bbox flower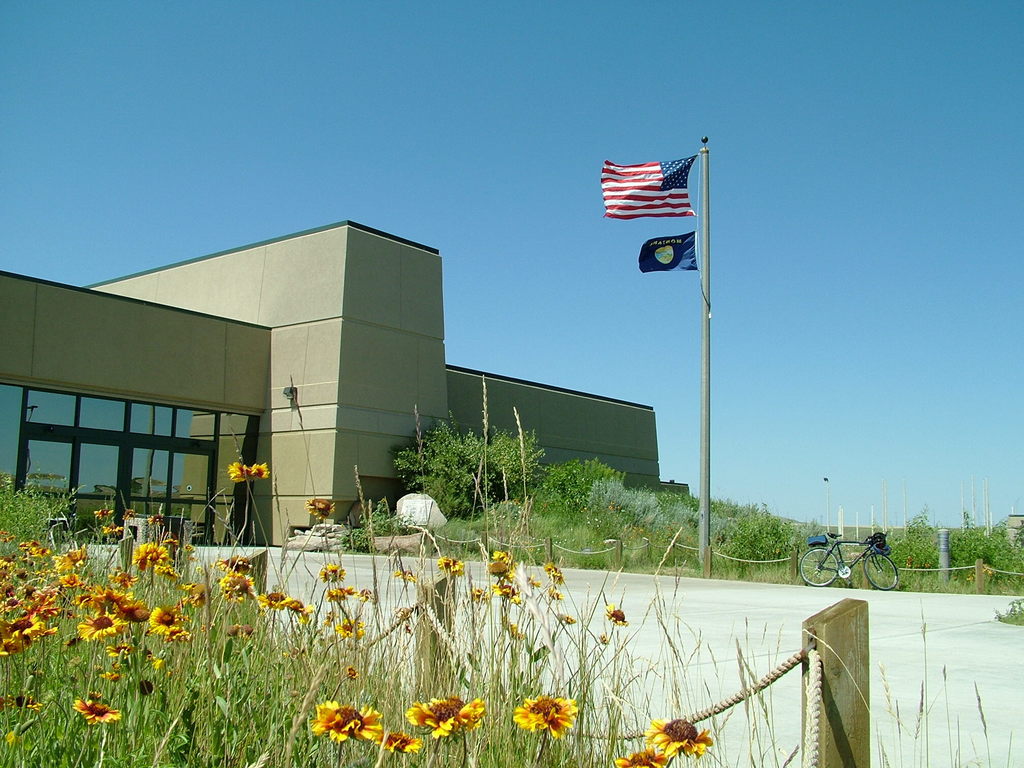
[x1=438, y1=554, x2=466, y2=580]
